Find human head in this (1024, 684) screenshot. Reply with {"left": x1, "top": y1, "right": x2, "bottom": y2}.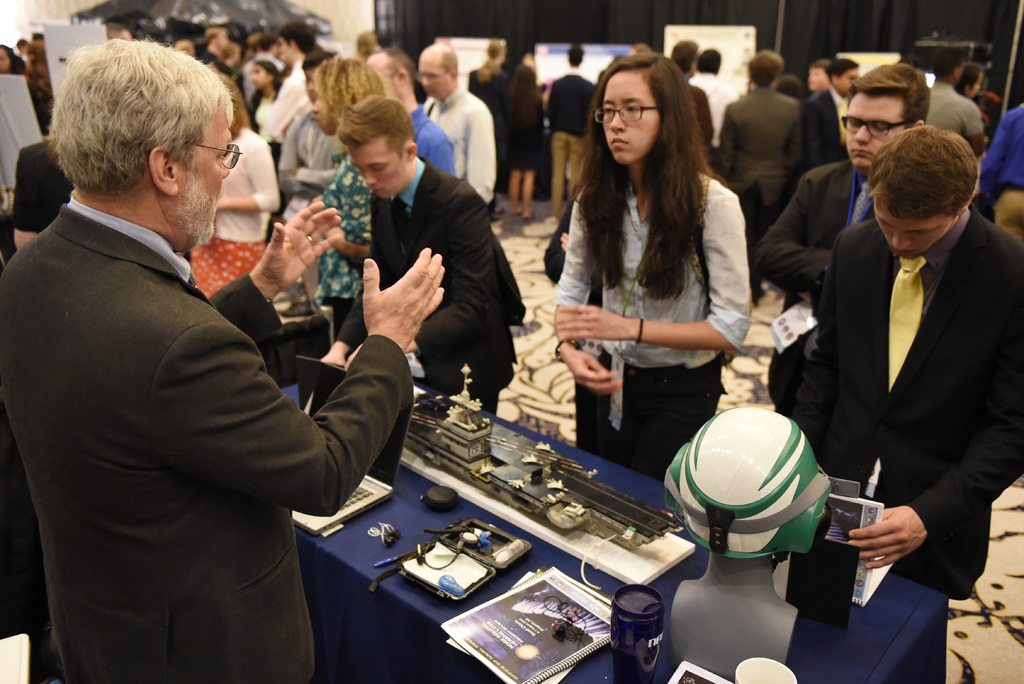
{"left": 566, "top": 45, "right": 584, "bottom": 70}.
